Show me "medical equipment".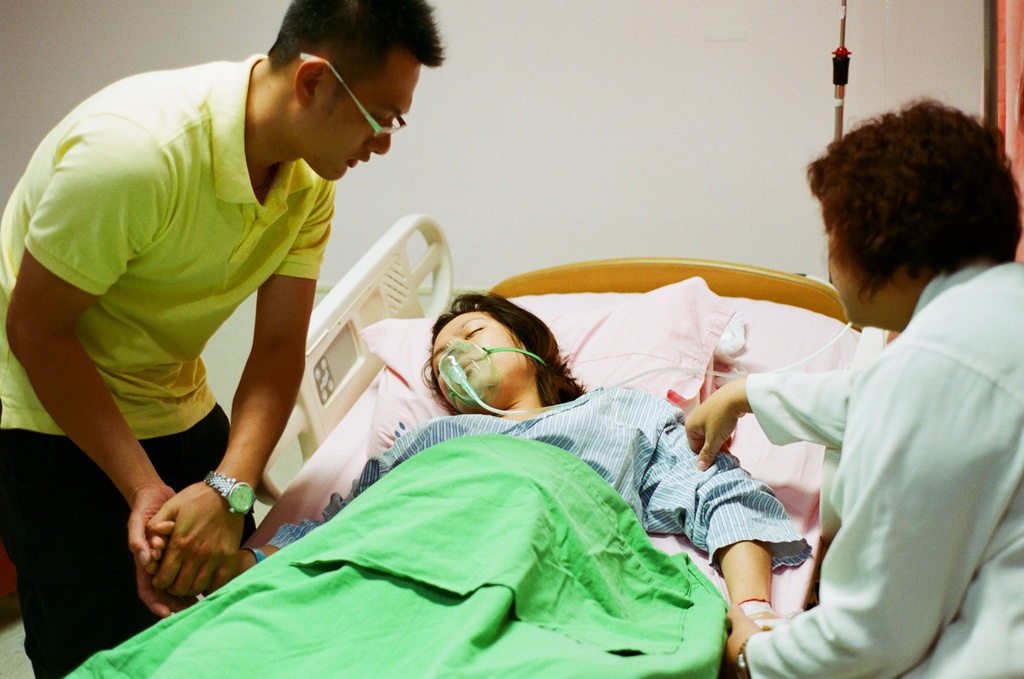
"medical equipment" is here: 56,212,877,678.
